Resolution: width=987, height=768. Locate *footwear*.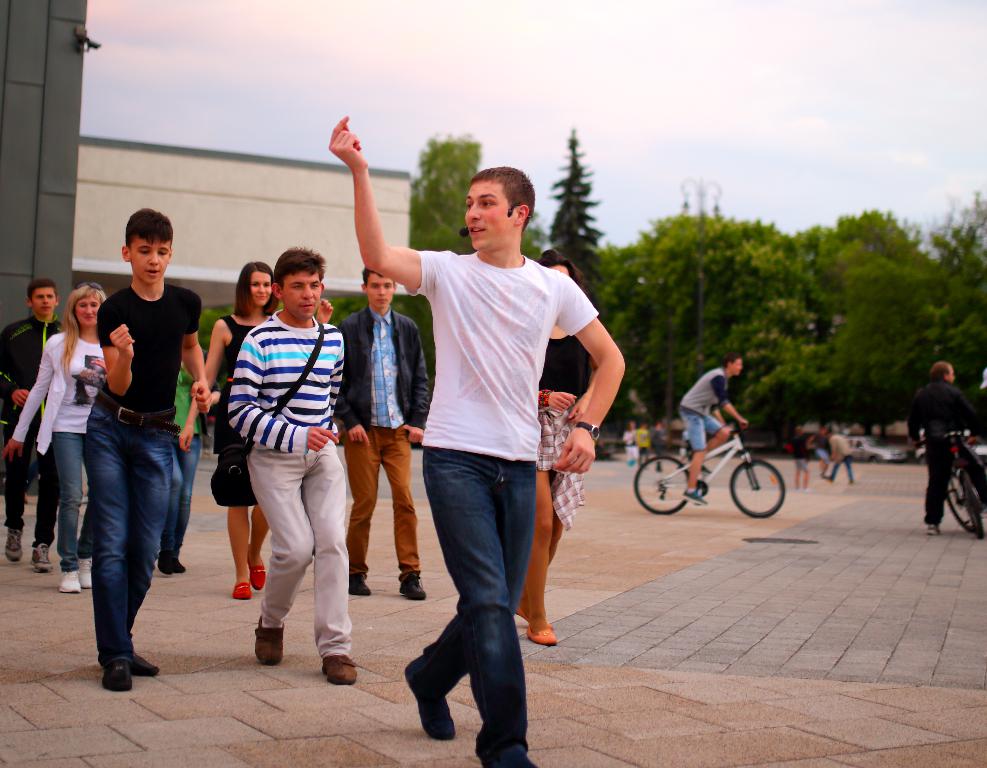
<box>321,656,354,681</box>.
